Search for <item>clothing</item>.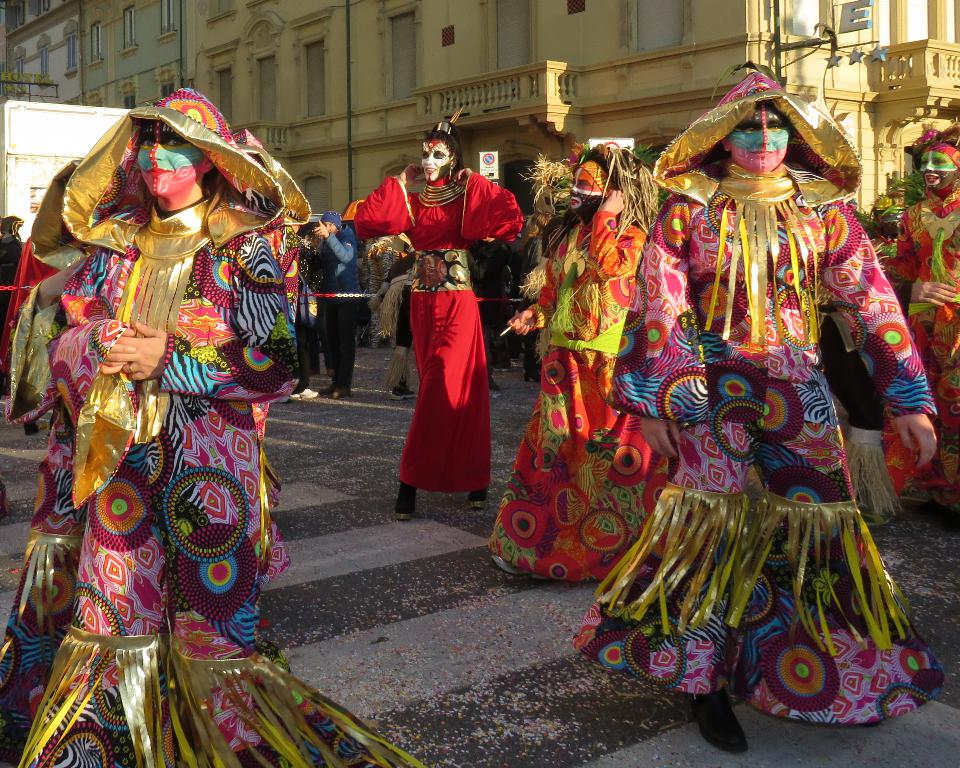
Found at [2, 79, 419, 767].
